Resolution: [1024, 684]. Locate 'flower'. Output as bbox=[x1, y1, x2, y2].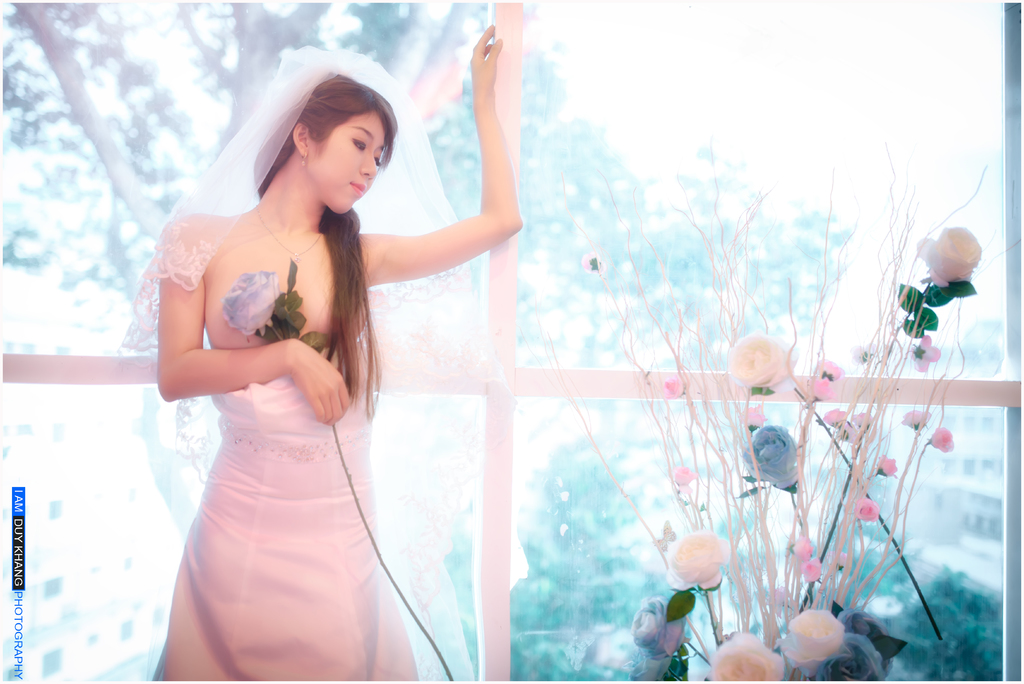
bbox=[776, 605, 850, 671].
